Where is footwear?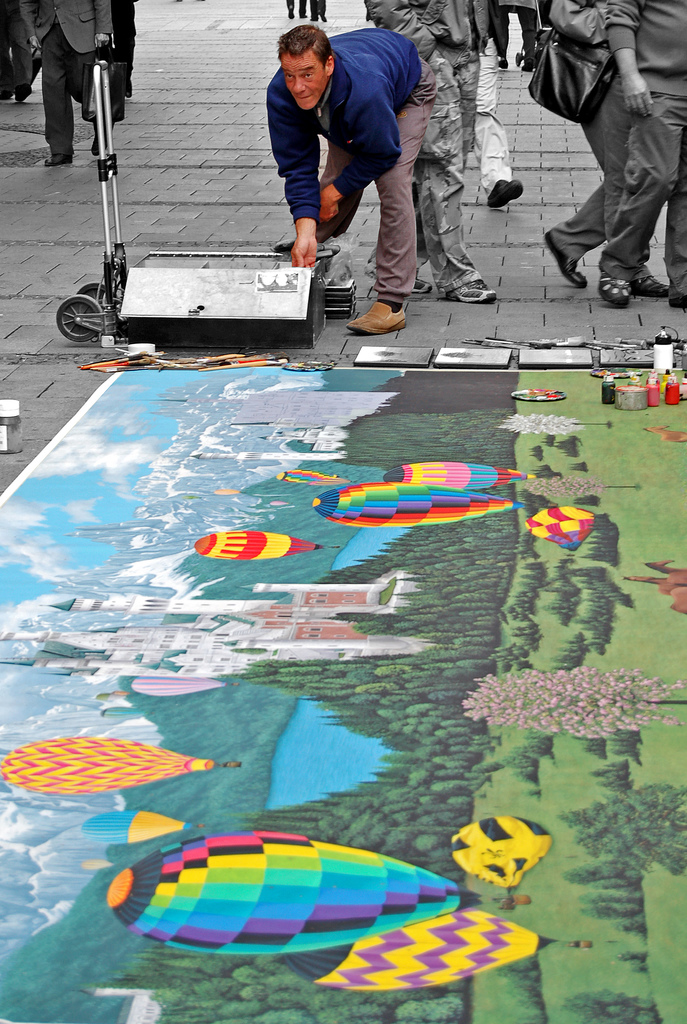
x1=344 y1=298 x2=407 y2=336.
